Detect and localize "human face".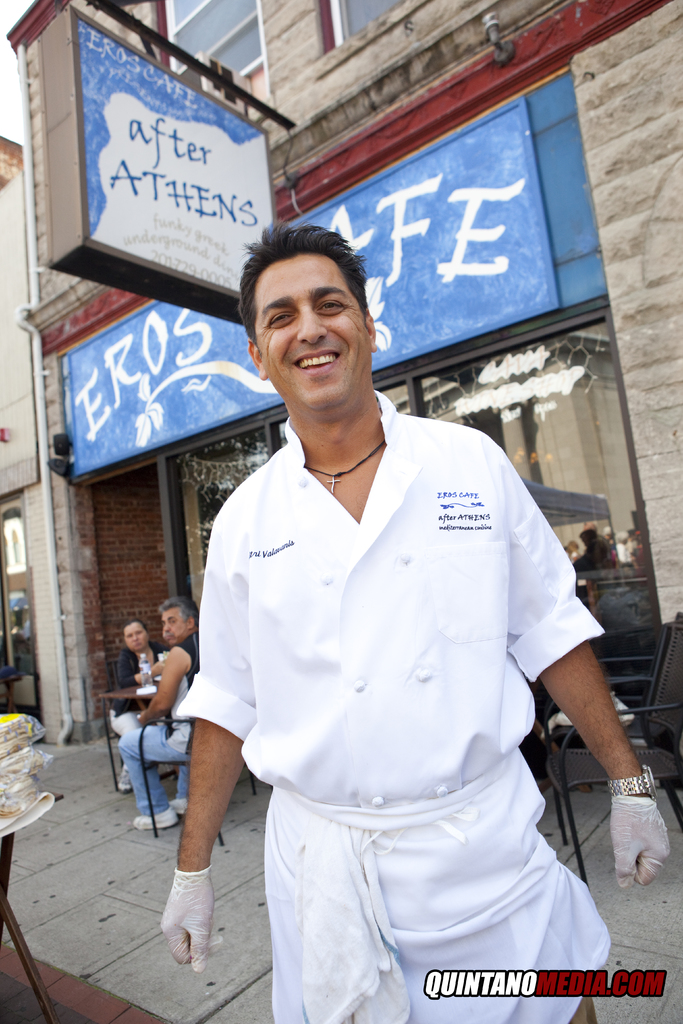
Localized at pyautogui.locateOnScreen(164, 607, 185, 638).
